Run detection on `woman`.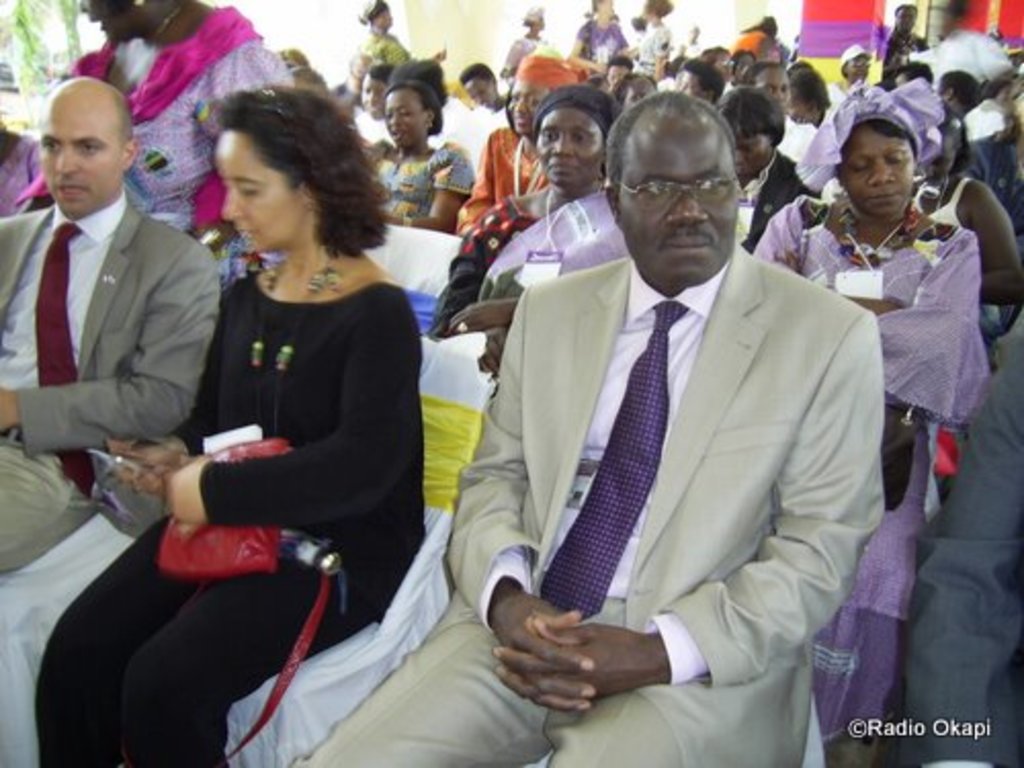
Result: bbox(338, 0, 440, 88).
